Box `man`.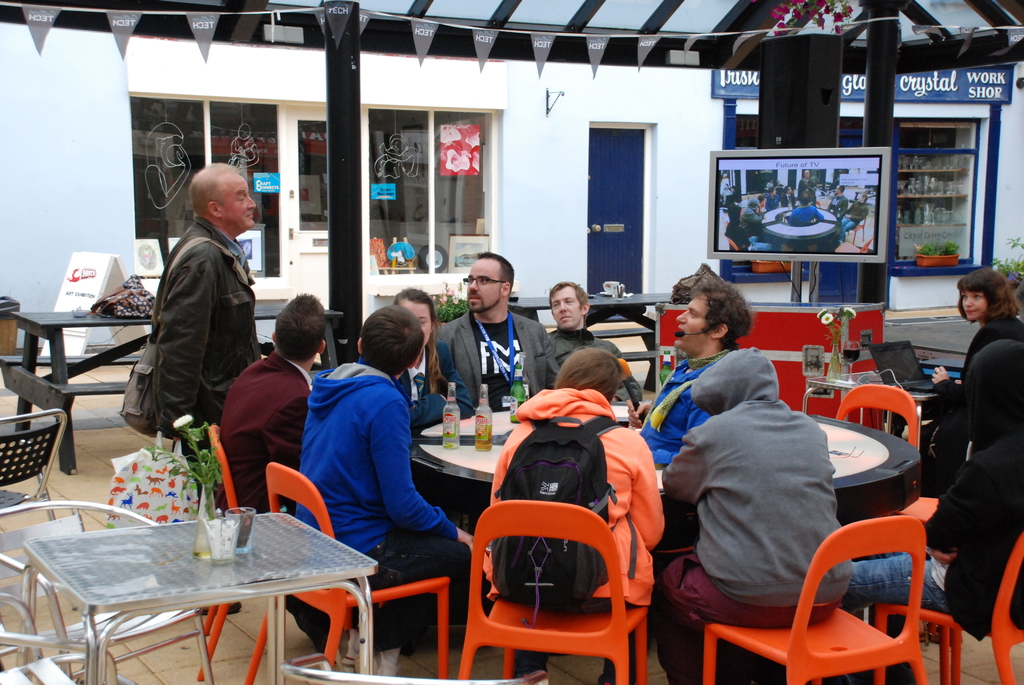
bbox=(433, 253, 540, 431).
